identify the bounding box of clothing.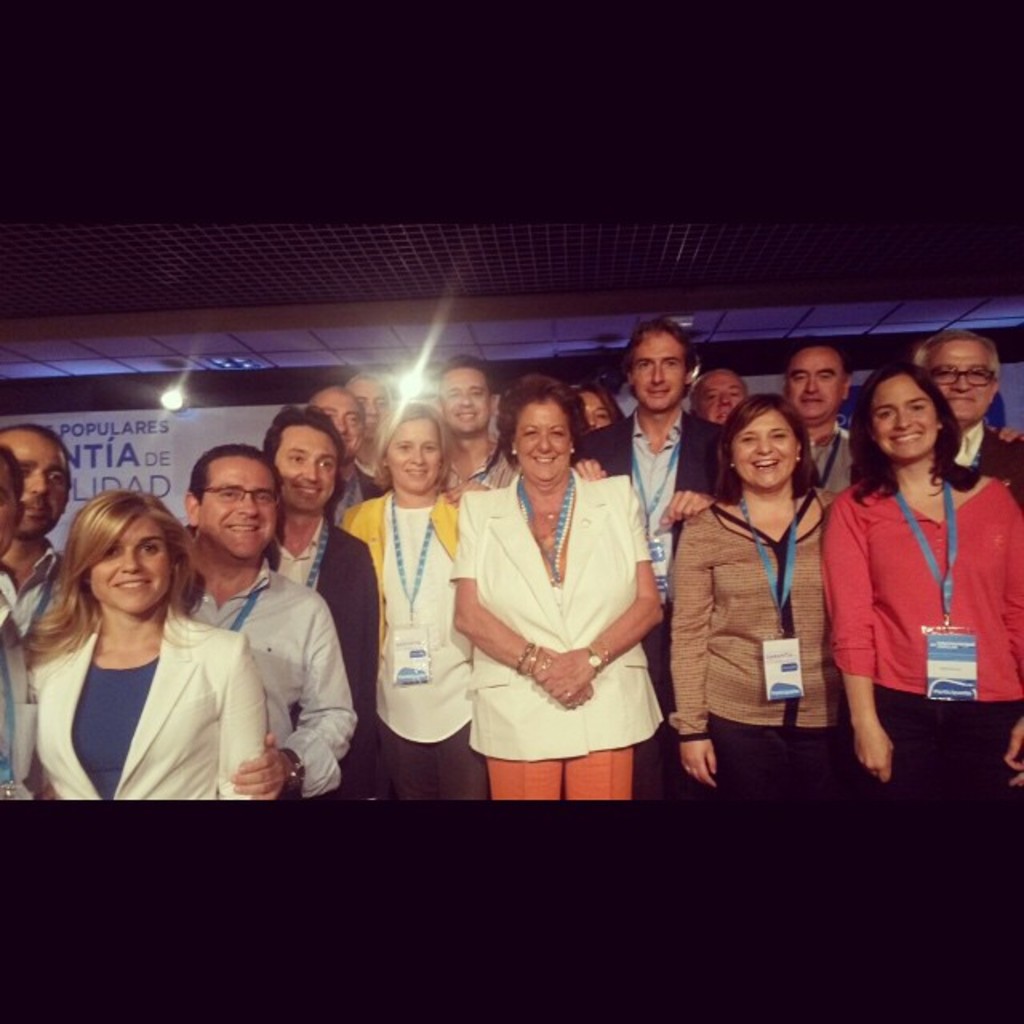
box=[269, 526, 376, 754].
